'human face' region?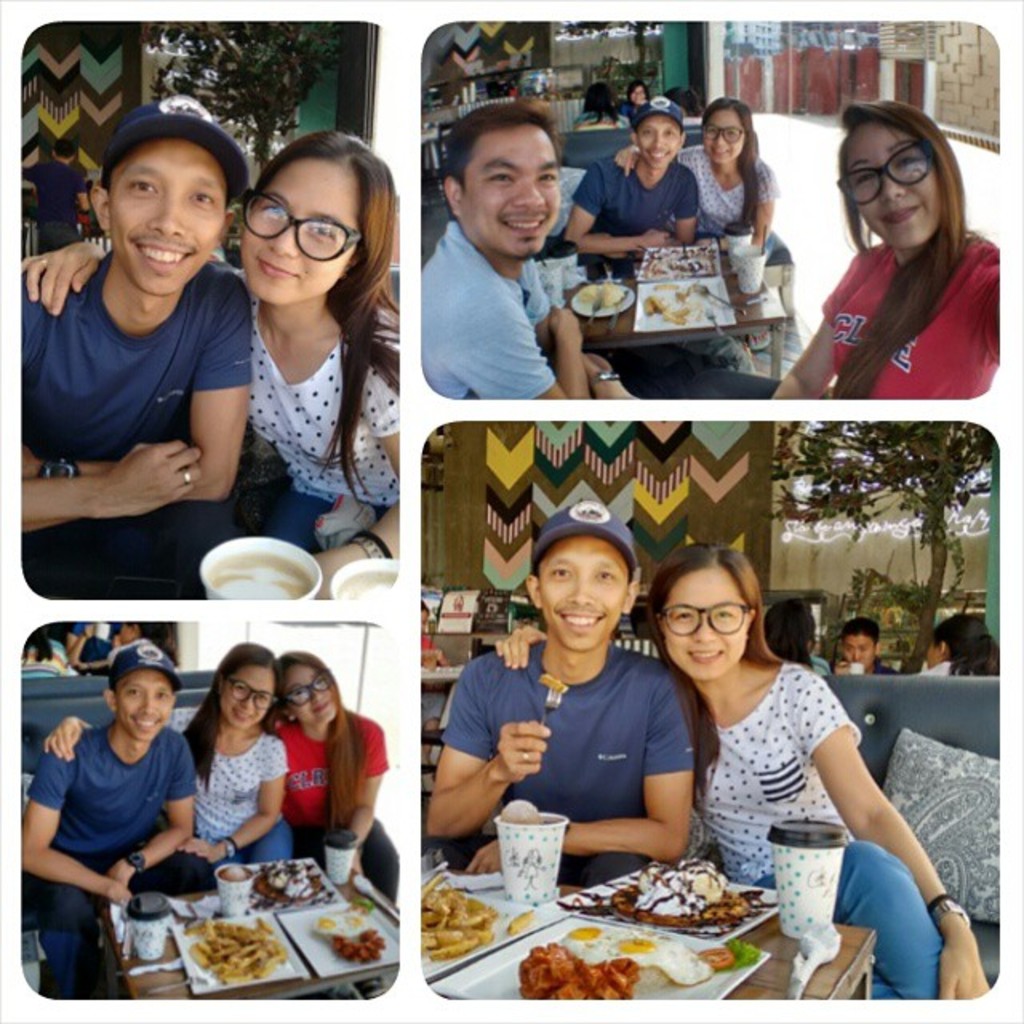
(115, 664, 173, 741)
